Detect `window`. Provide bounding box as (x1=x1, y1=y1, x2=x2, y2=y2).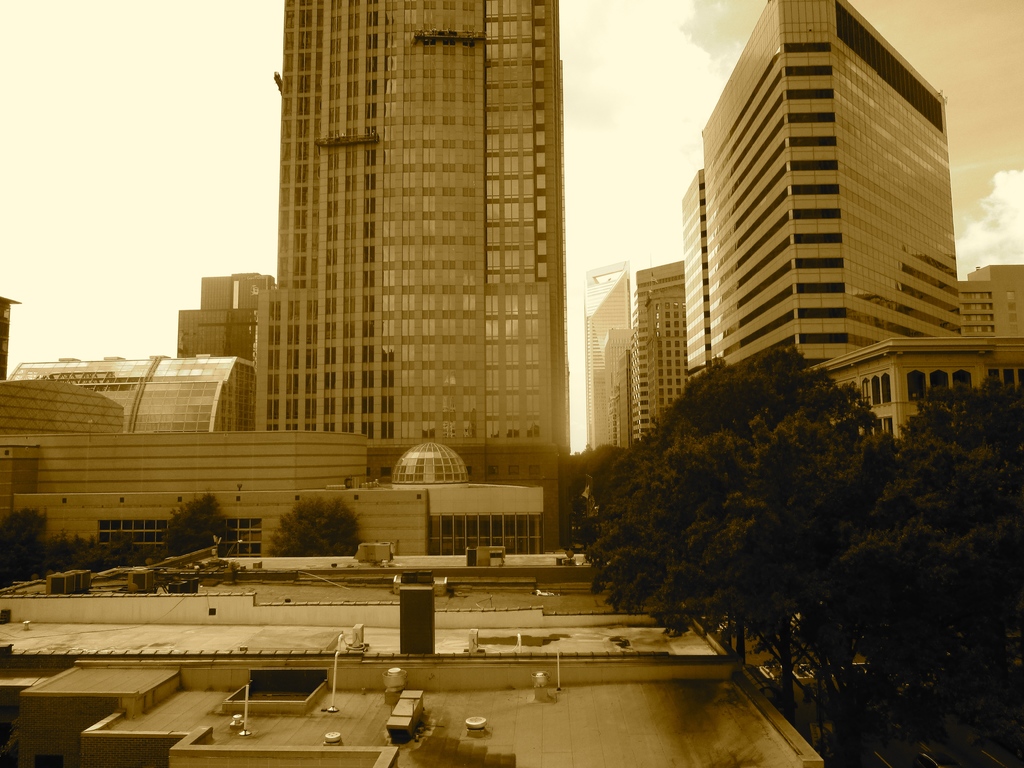
(x1=954, y1=369, x2=972, y2=387).
